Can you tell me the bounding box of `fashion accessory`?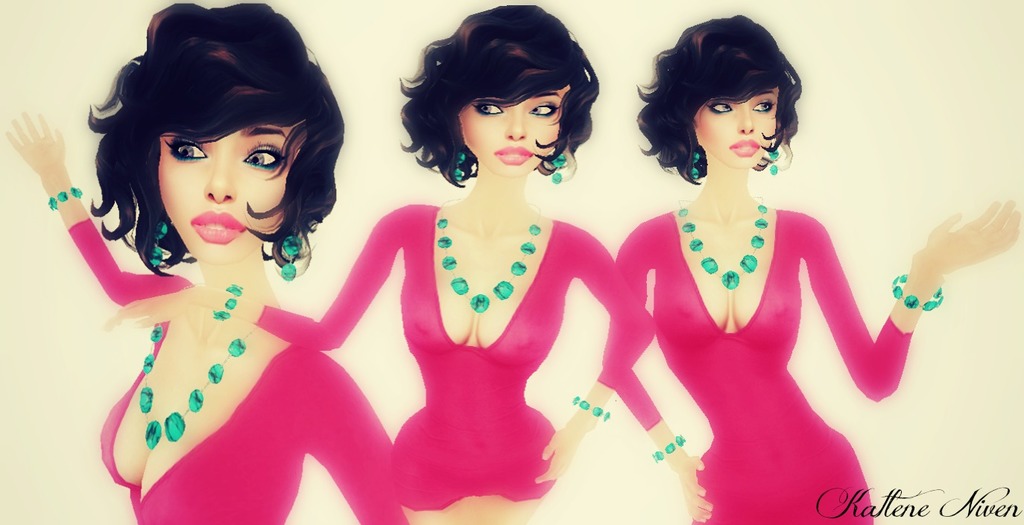
locate(143, 210, 172, 268).
